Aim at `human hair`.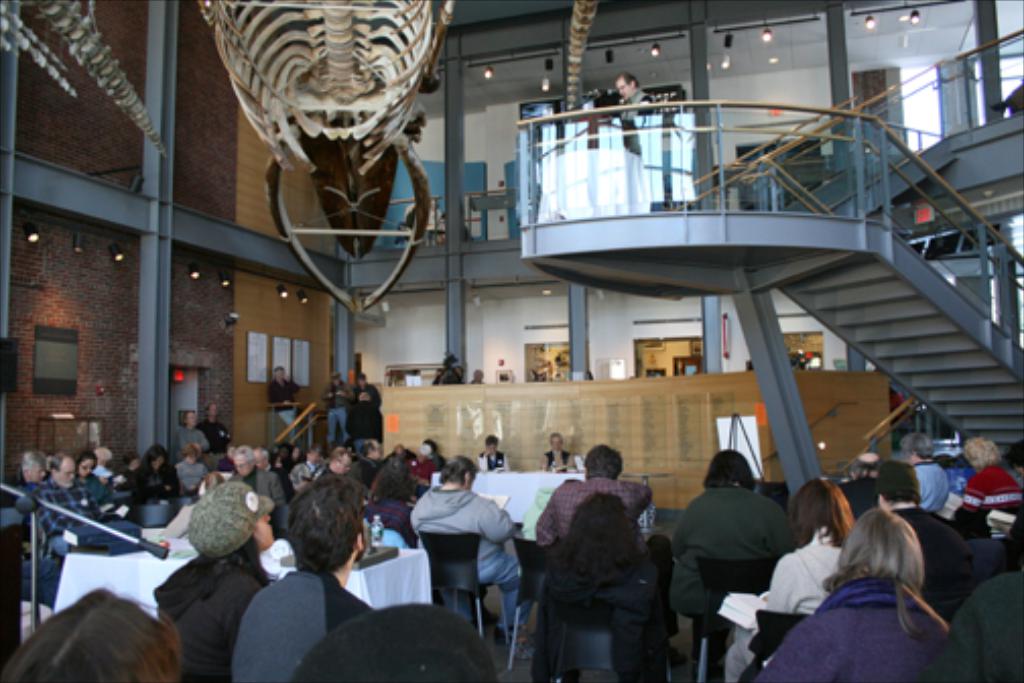
Aimed at left=370, top=453, right=414, bottom=504.
